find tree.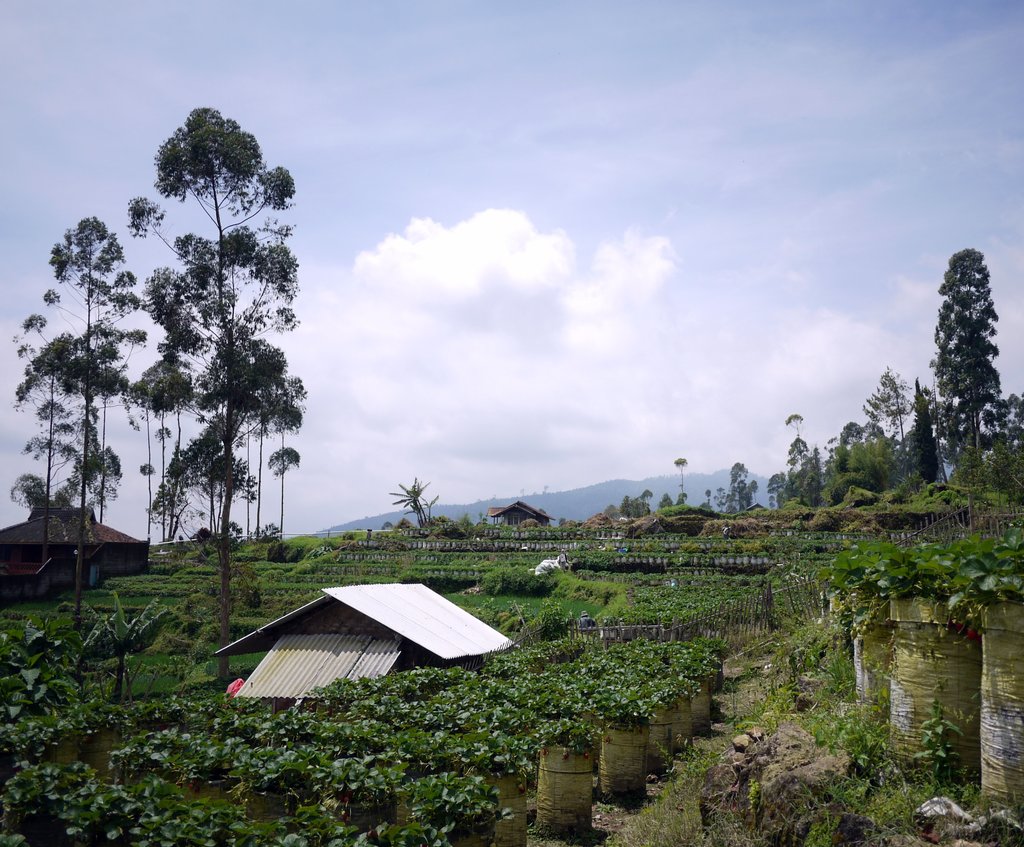
{"x1": 930, "y1": 250, "x2": 1006, "y2": 454}.
